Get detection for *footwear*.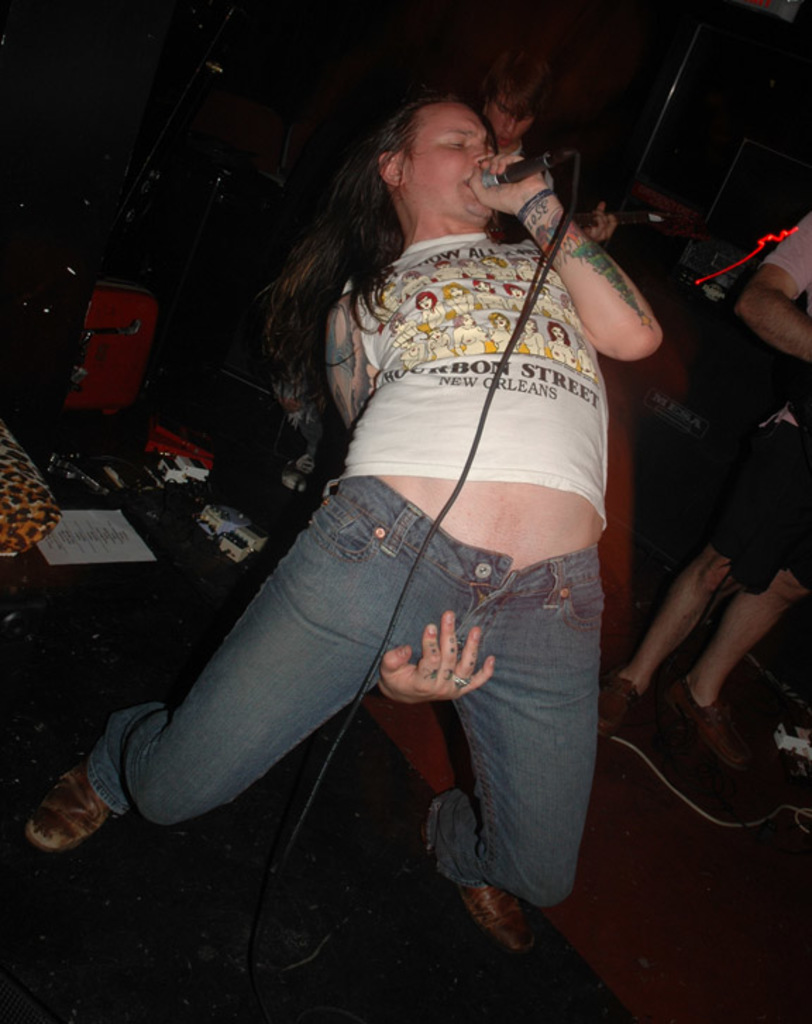
Detection: 11:762:106:867.
